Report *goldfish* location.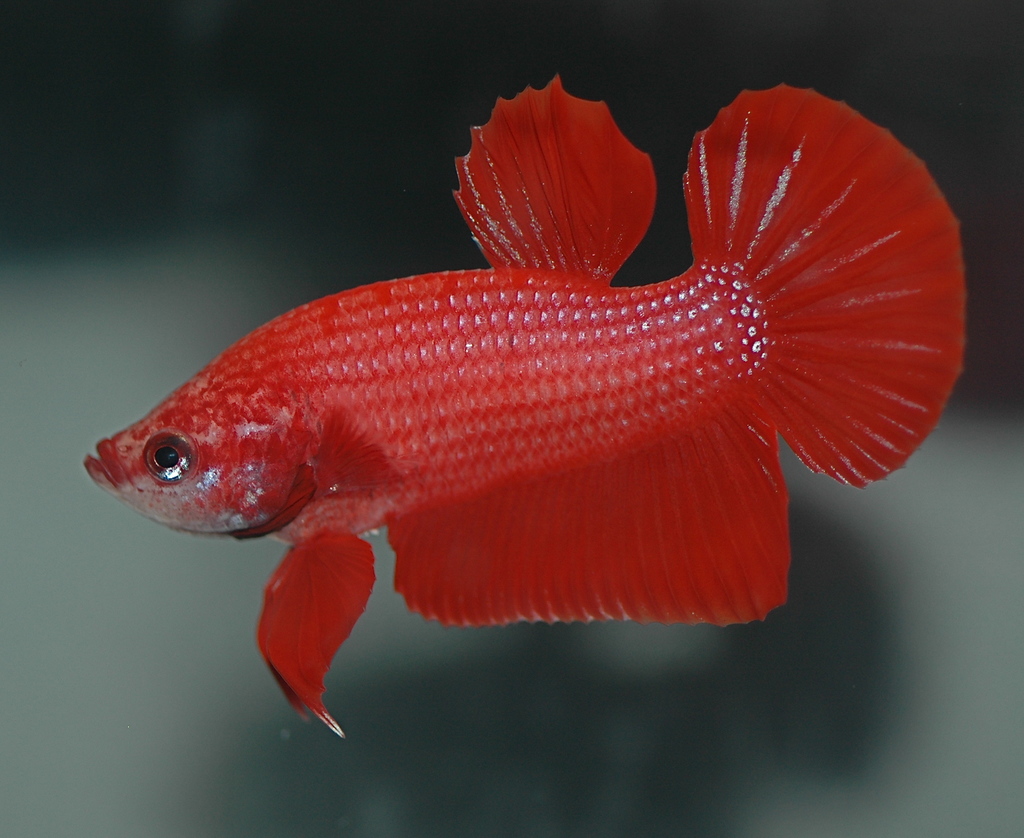
Report: <bbox>92, 76, 970, 735</bbox>.
